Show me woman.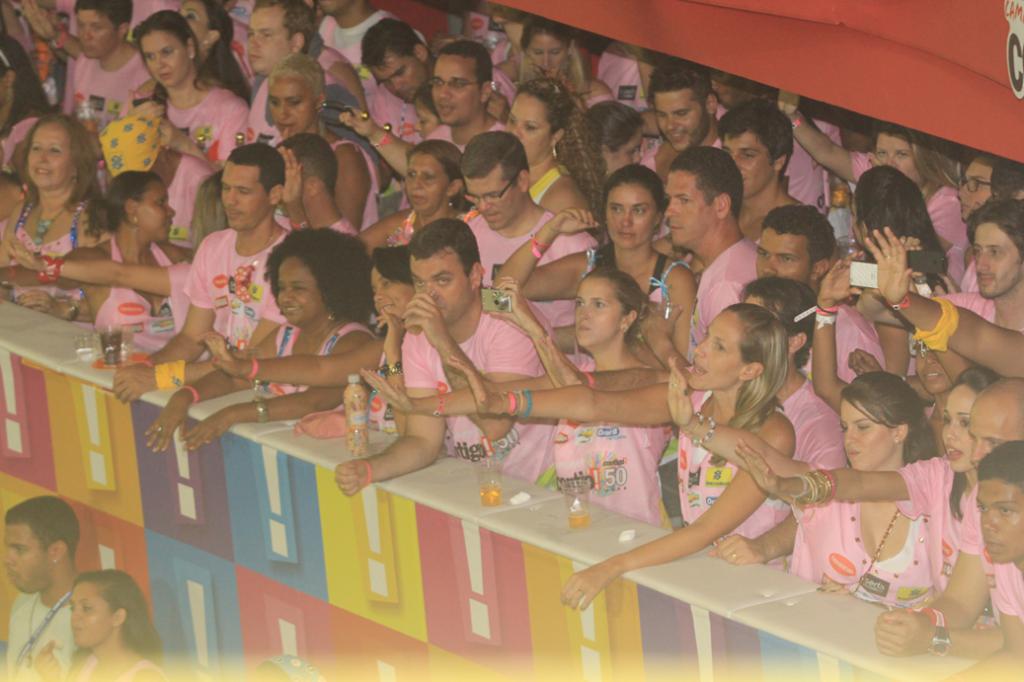
woman is here: (left=200, top=250, right=420, bottom=433).
